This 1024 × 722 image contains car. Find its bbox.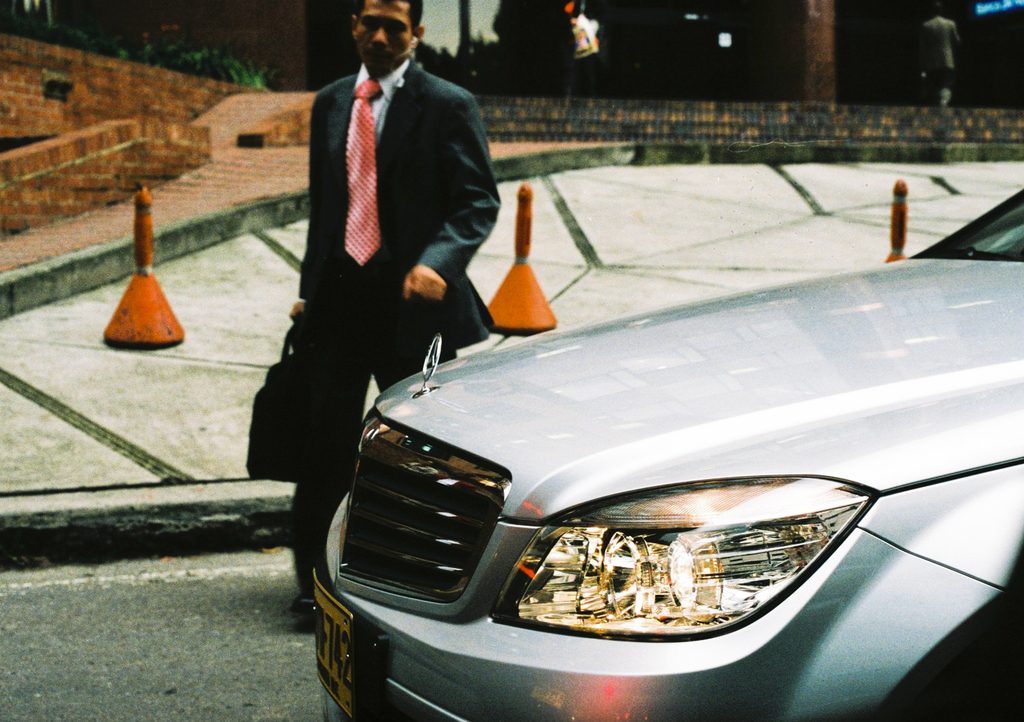
region(299, 223, 962, 713).
